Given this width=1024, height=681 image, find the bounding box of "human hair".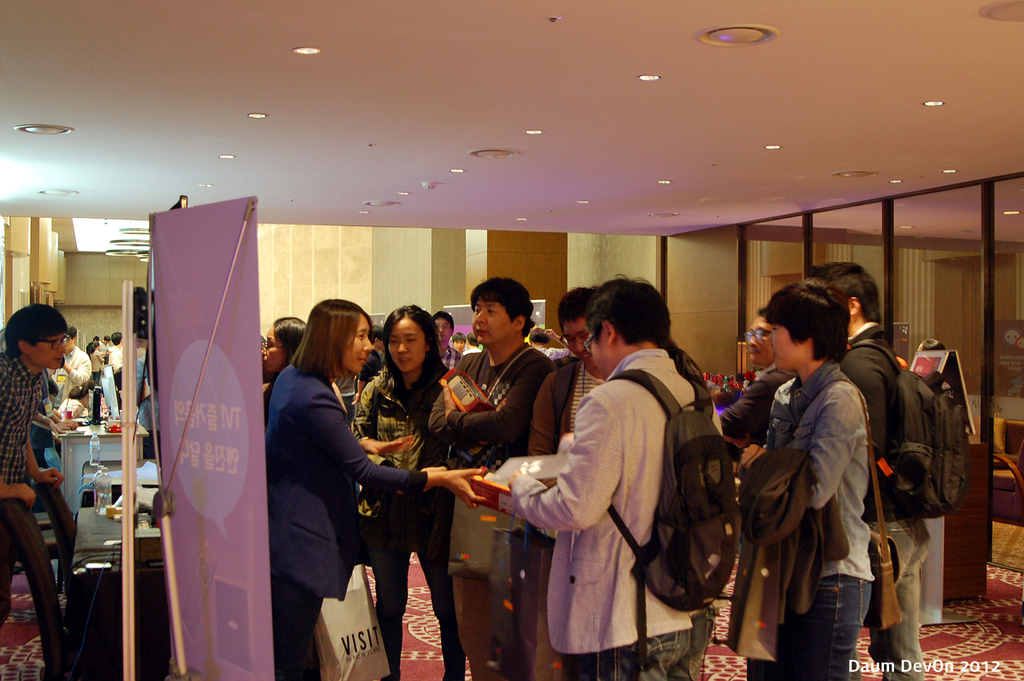
(801,262,883,330).
